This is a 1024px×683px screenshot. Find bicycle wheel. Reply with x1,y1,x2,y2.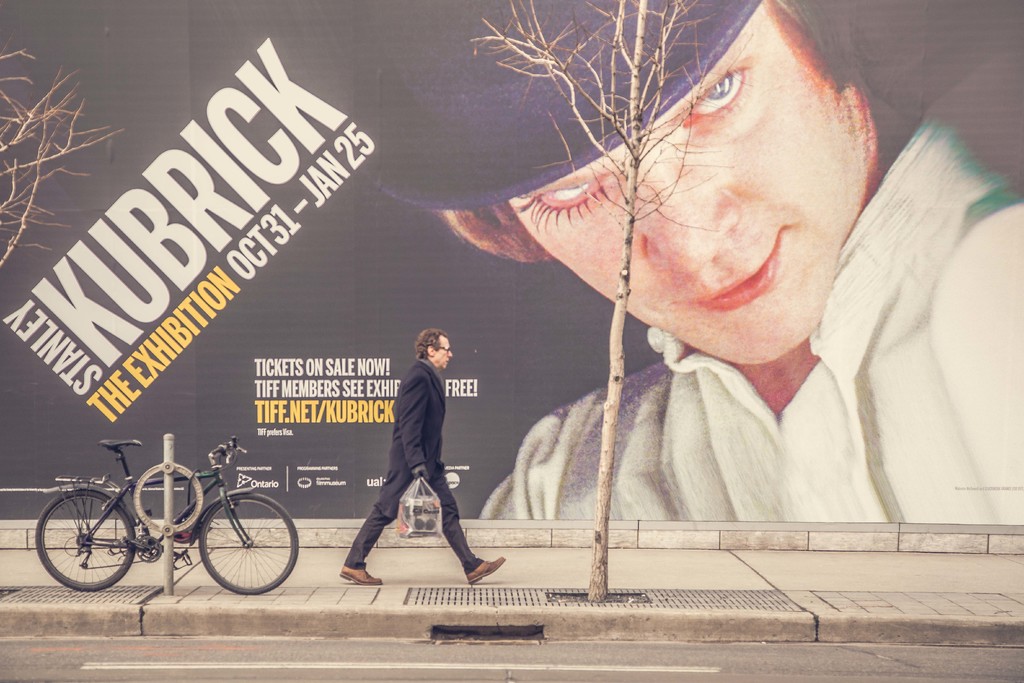
198,490,301,593.
